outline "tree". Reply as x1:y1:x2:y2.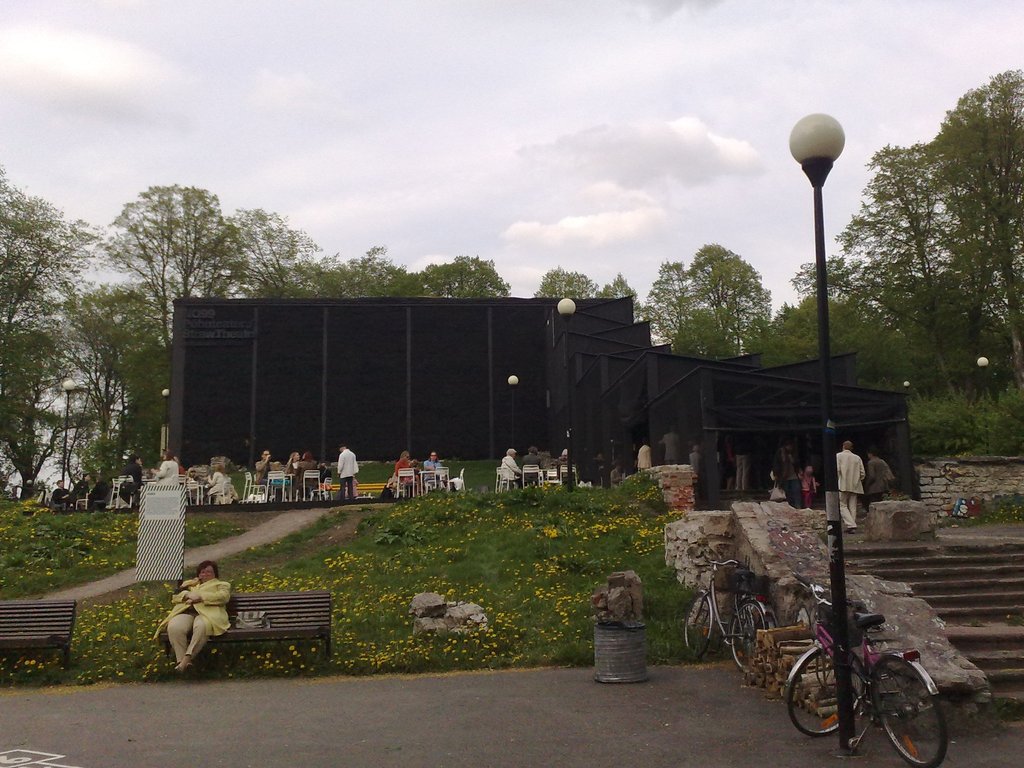
93:172:261:323.
